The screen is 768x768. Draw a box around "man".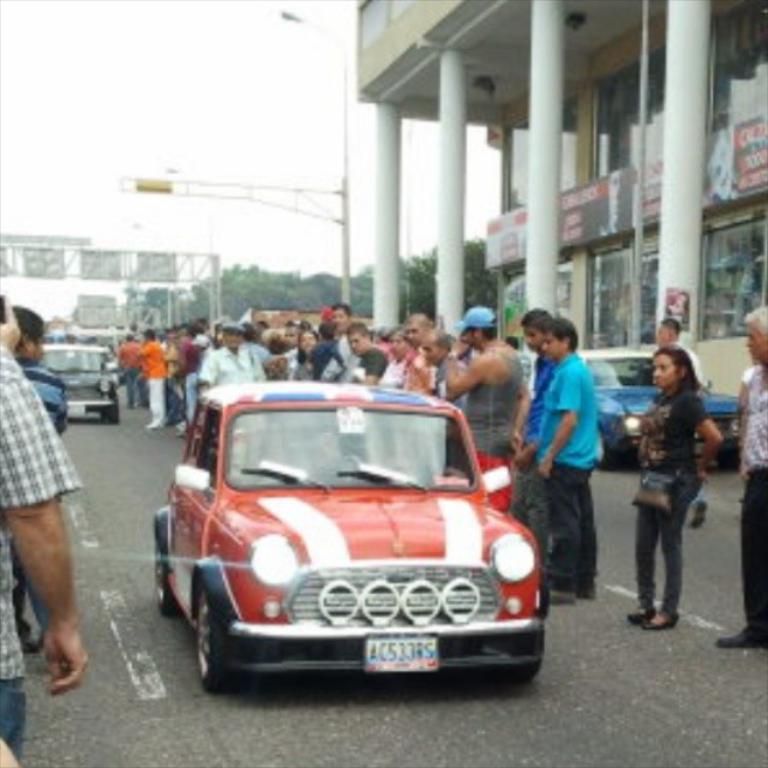
Rect(534, 319, 600, 605).
